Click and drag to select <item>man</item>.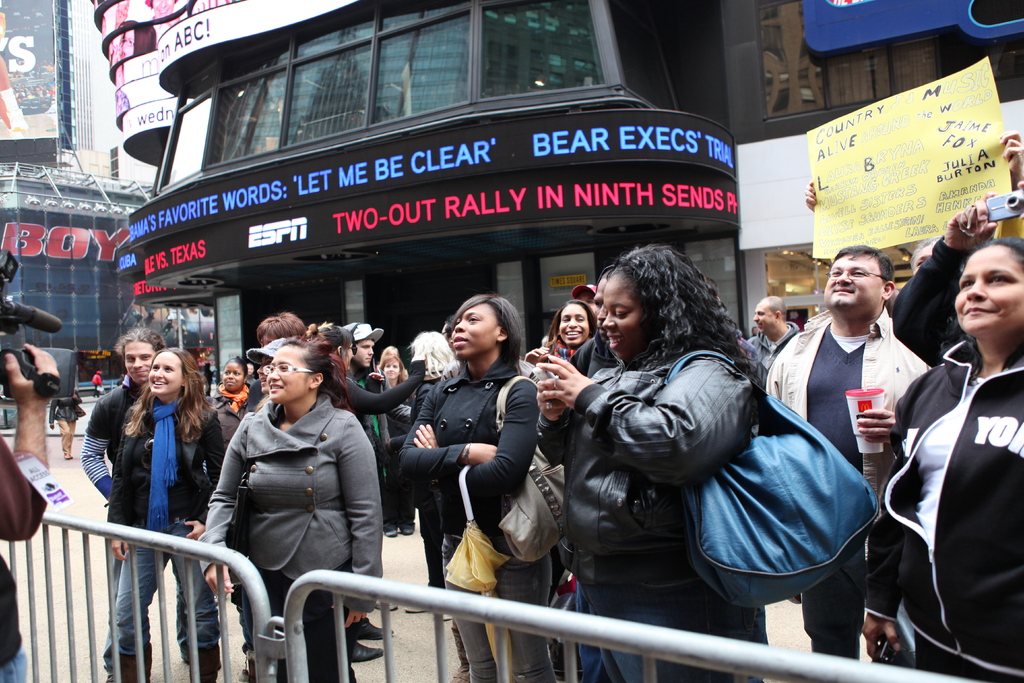
Selection: box(346, 320, 426, 424).
